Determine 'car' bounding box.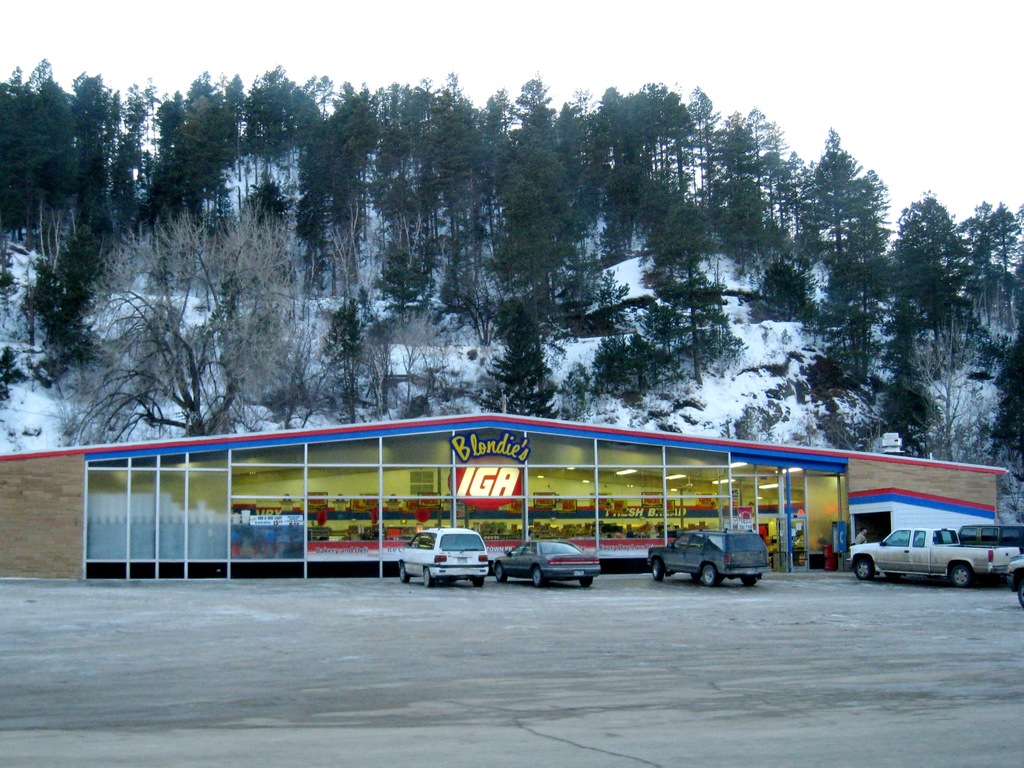
Determined: l=646, t=524, r=765, b=589.
